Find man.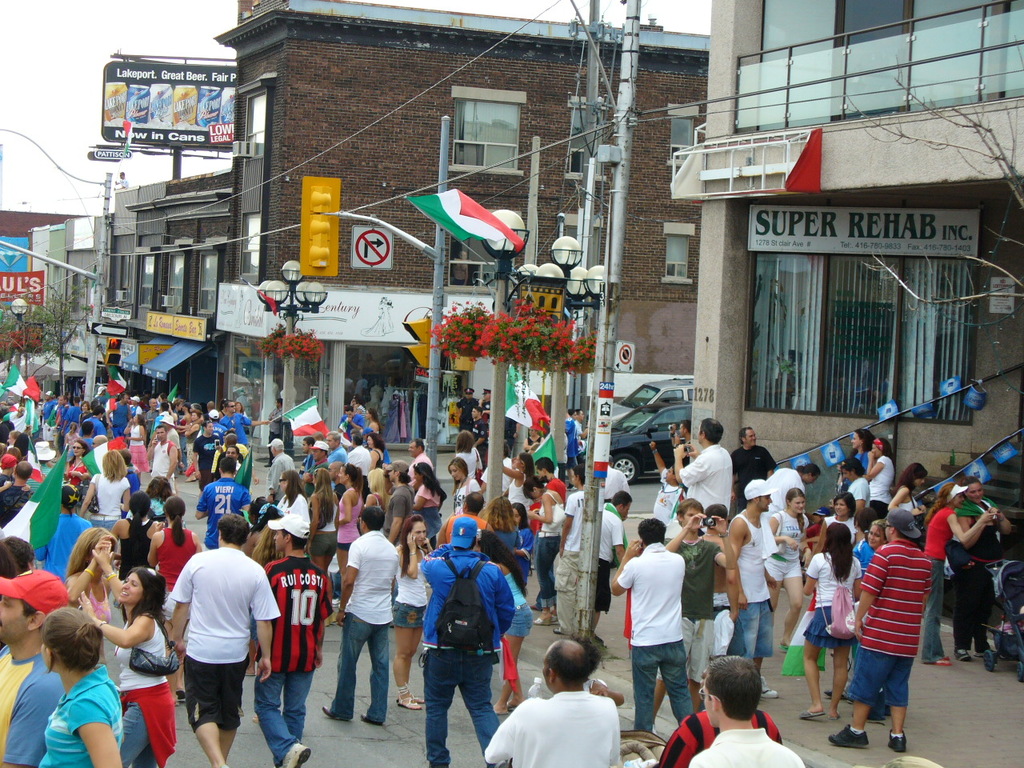
<bbox>729, 482, 781, 706</bbox>.
